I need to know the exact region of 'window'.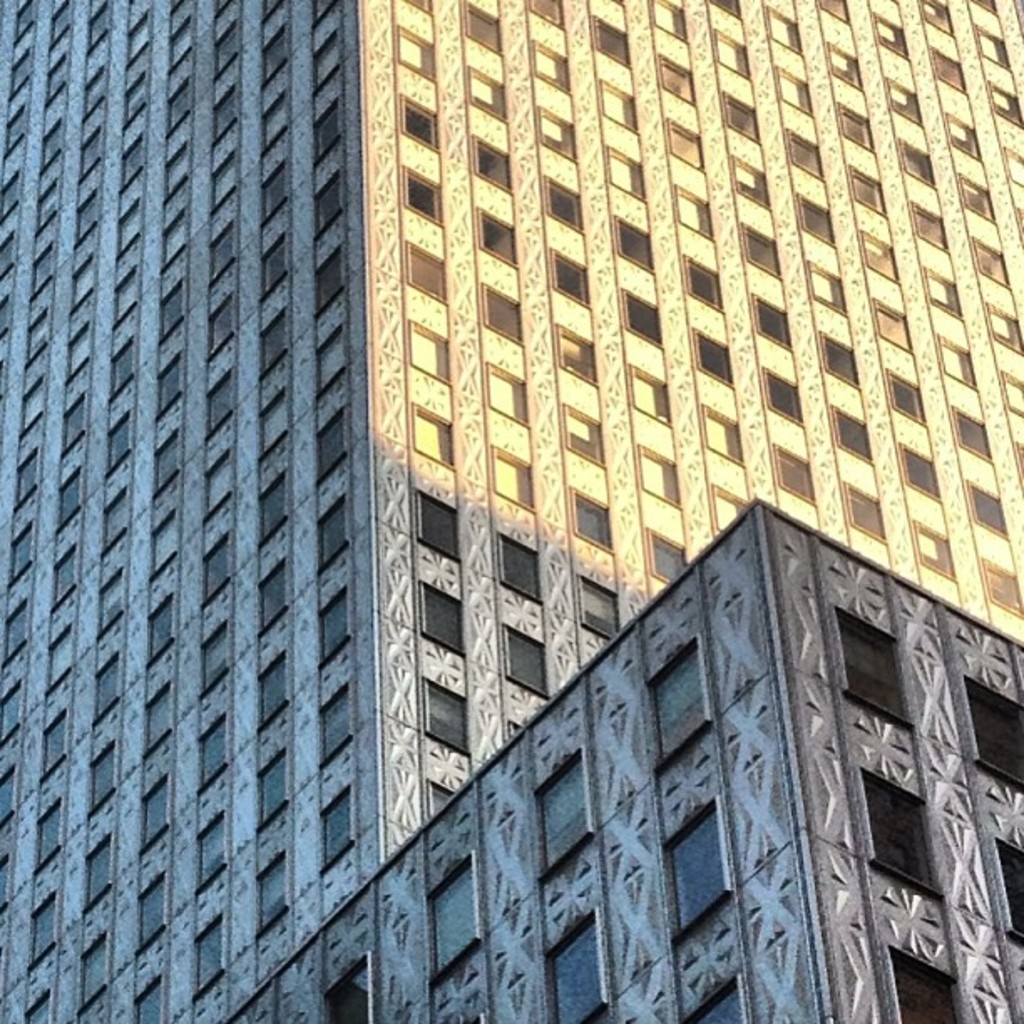
Region: select_region(840, 484, 883, 545).
